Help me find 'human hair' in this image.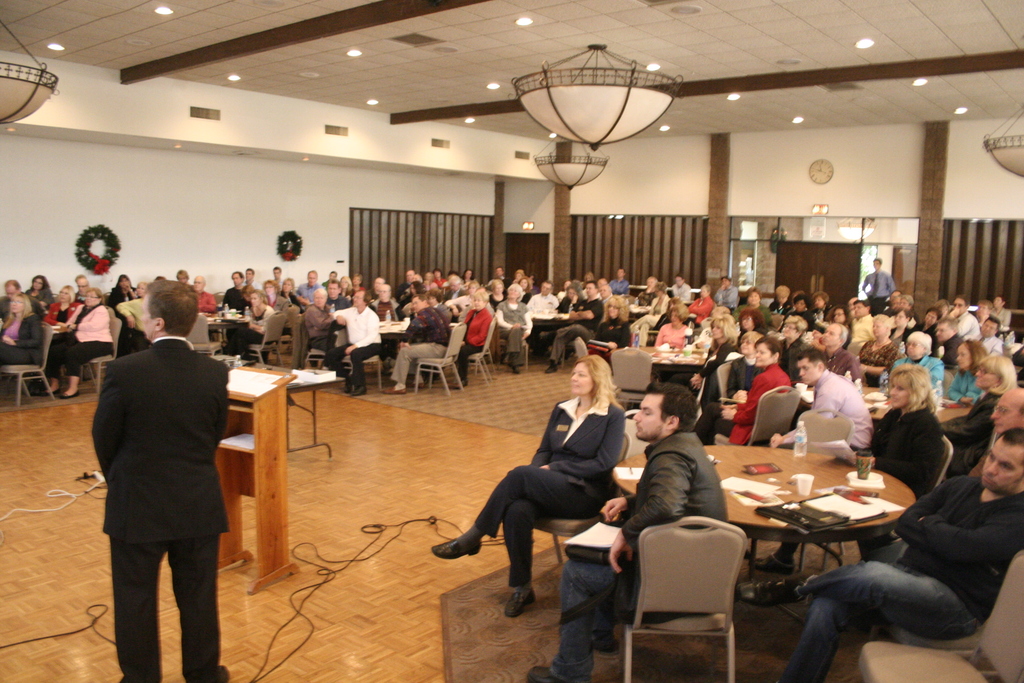
Found it: {"left": 585, "top": 270, "right": 594, "bottom": 283}.
